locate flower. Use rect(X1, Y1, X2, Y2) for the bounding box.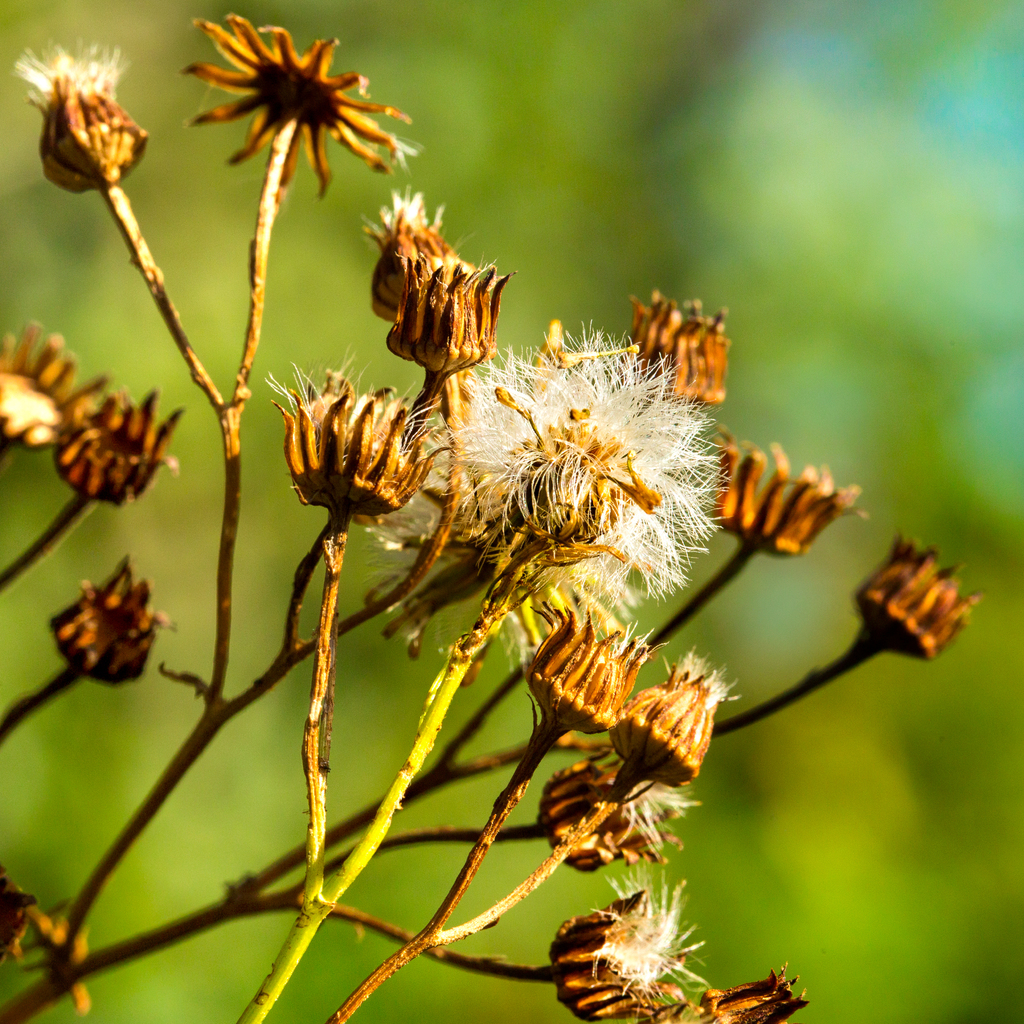
rect(160, 4, 408, 180).
